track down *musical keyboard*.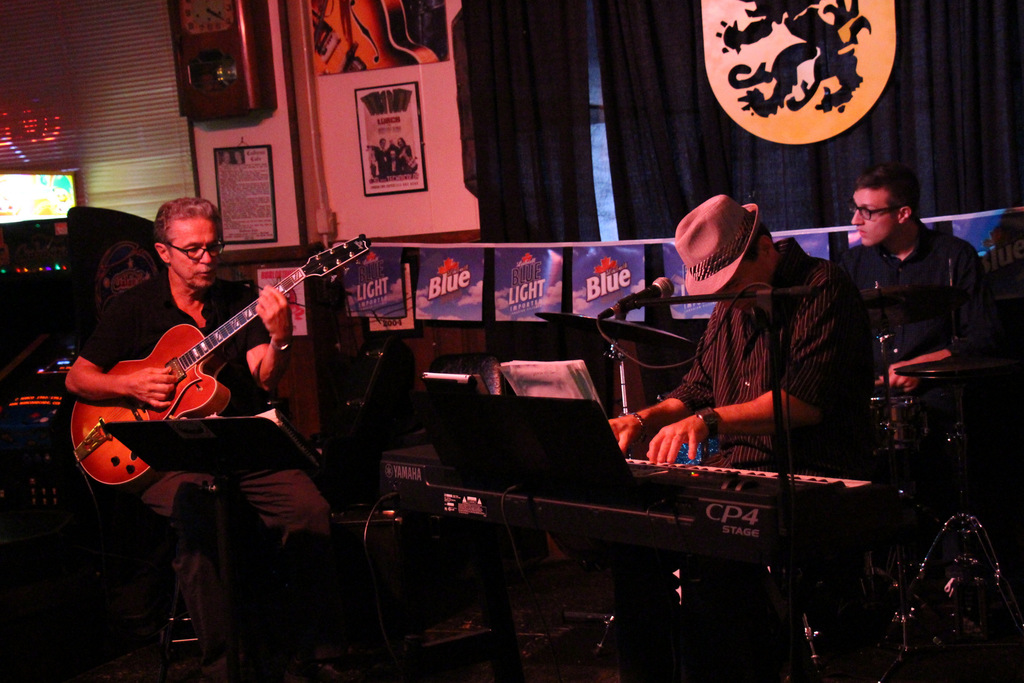
Tracked to 372,374,889,561.
